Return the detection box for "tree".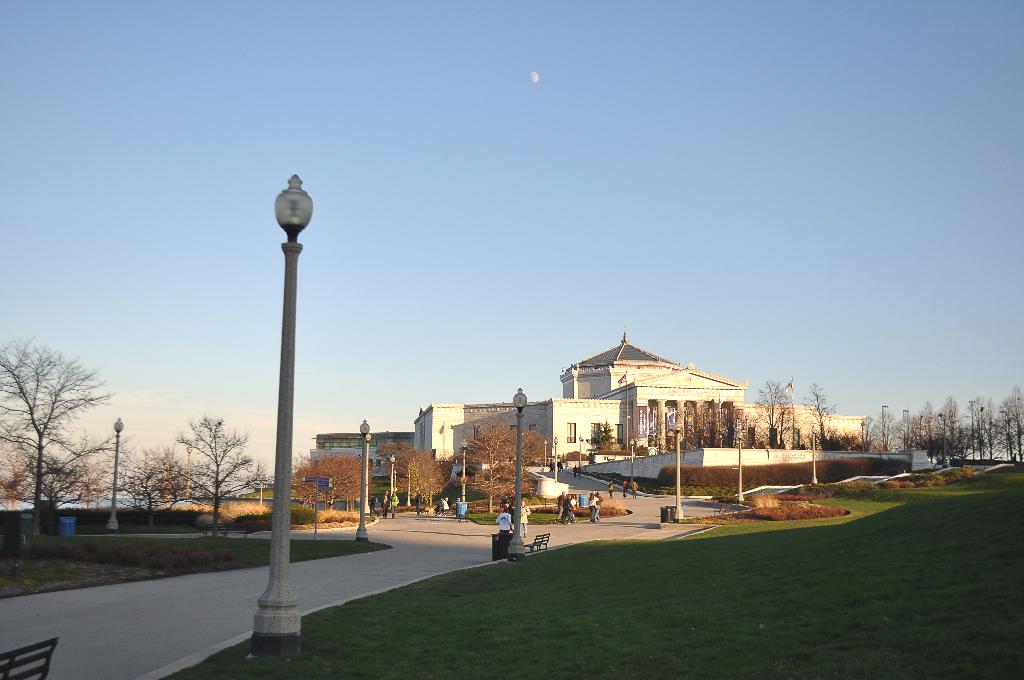
(x1=124, y1=439, x2=184, y2=528).
